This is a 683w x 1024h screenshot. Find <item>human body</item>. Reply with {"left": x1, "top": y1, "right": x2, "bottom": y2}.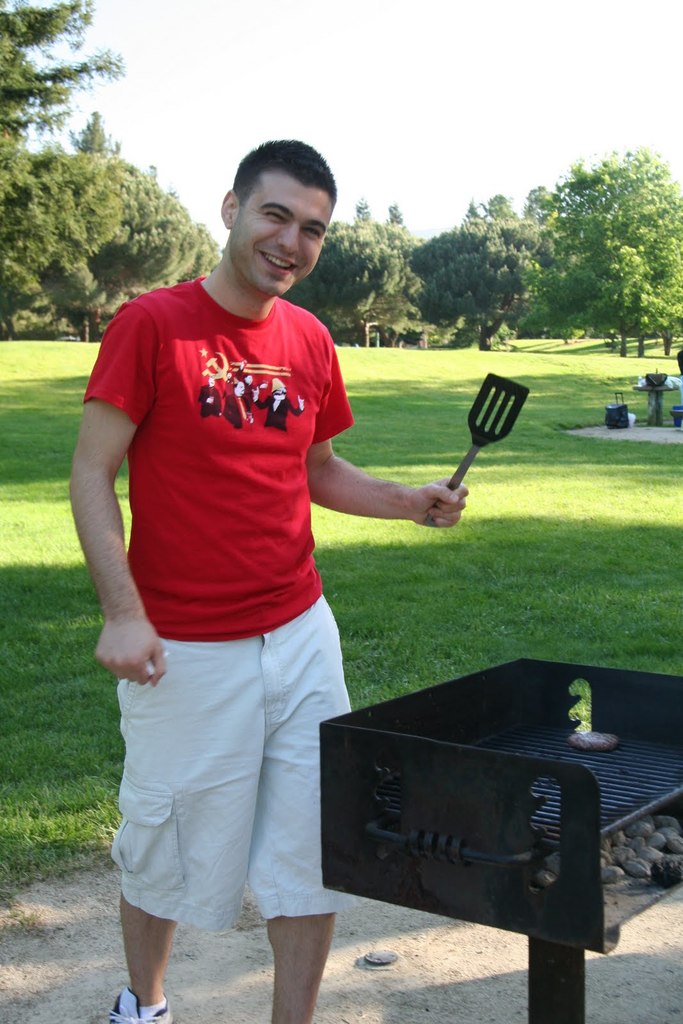
{"left": 99, "top": 92, "right": 426, "bottom": 1023}.
